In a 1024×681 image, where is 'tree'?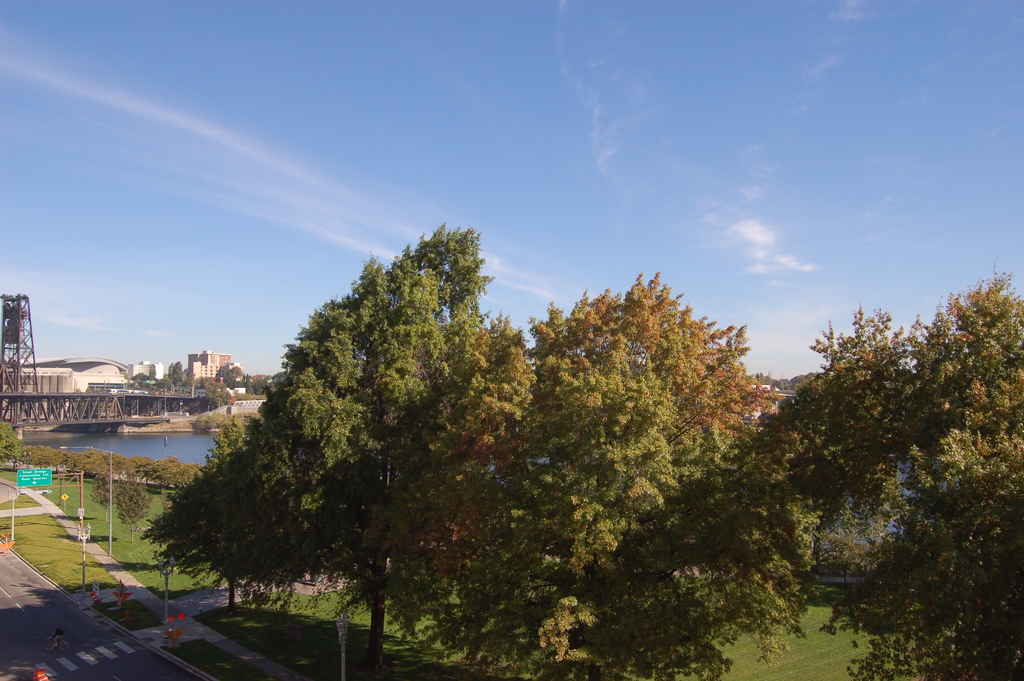
locate(136, 402, 282, 607).
